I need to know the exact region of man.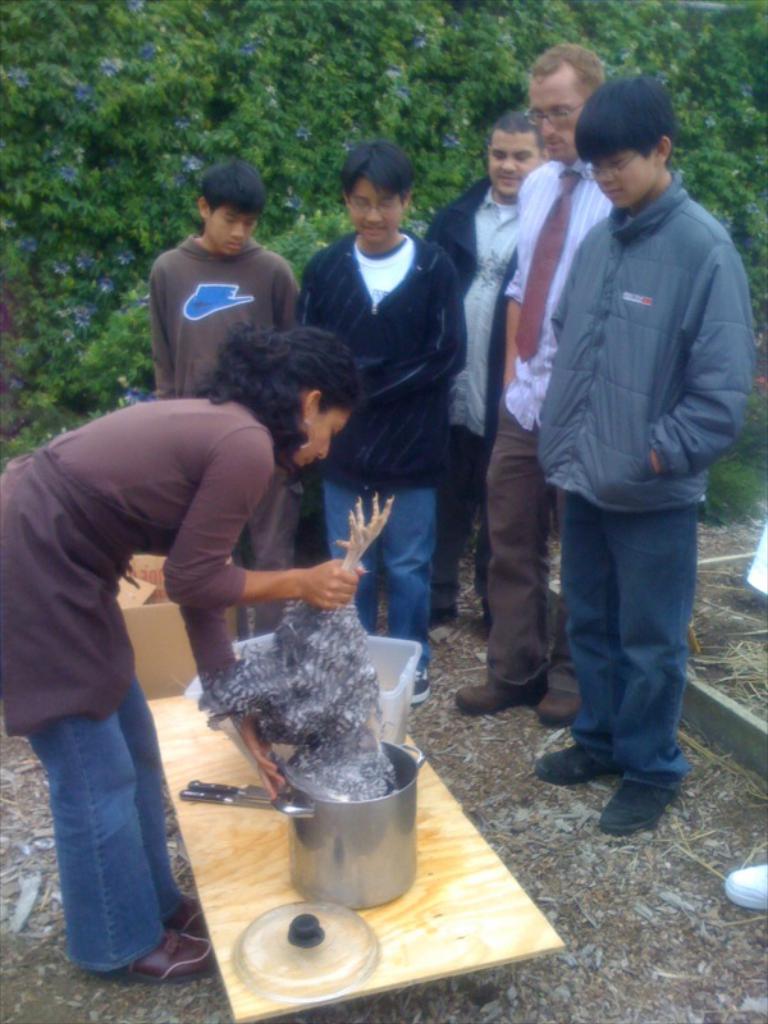
Region: (456, 45, 620, 728).
